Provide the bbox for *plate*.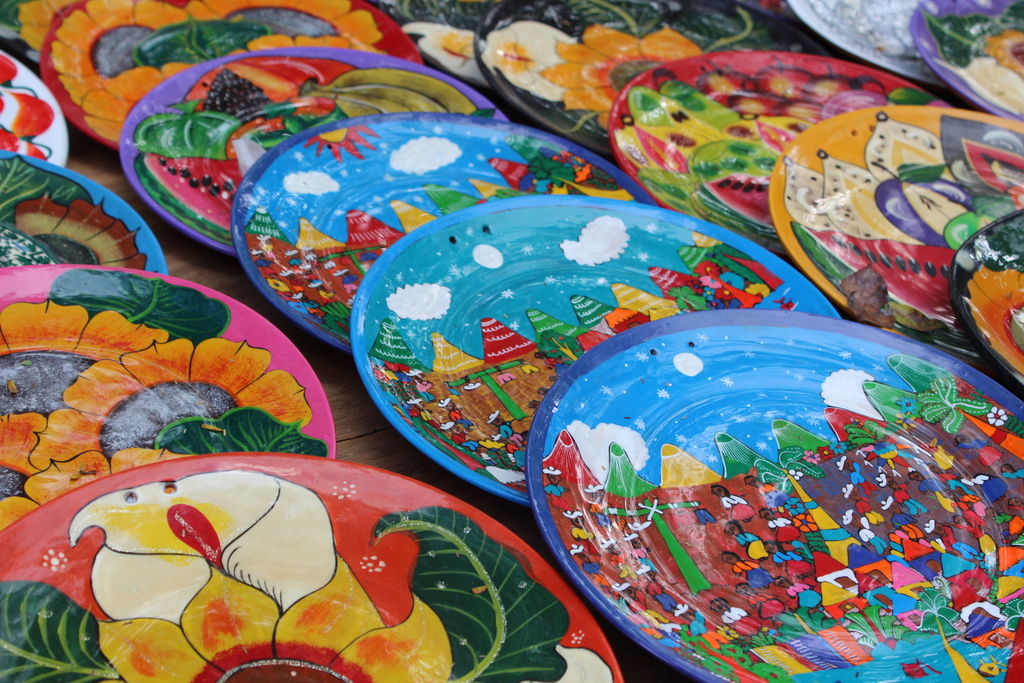
{"left": 765, "top": 109, "right": 1023, "bottom": 378}.
